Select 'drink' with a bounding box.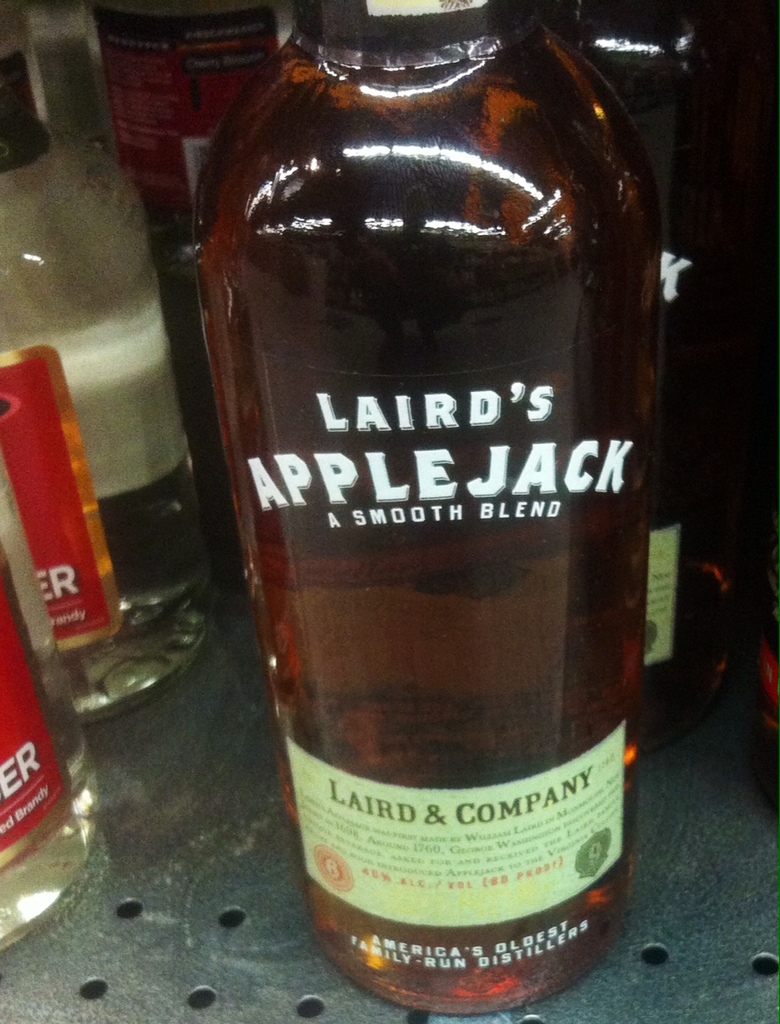
Rect(0, 60, 217, 720).
